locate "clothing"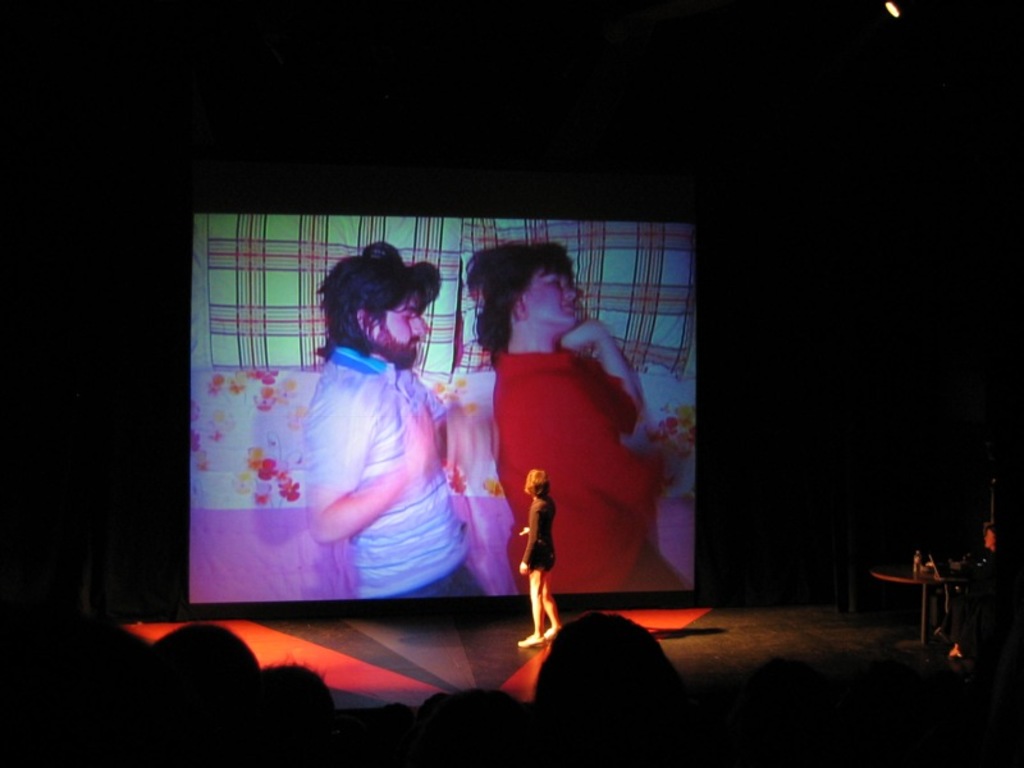
crop(495, 342, 671, 585)
